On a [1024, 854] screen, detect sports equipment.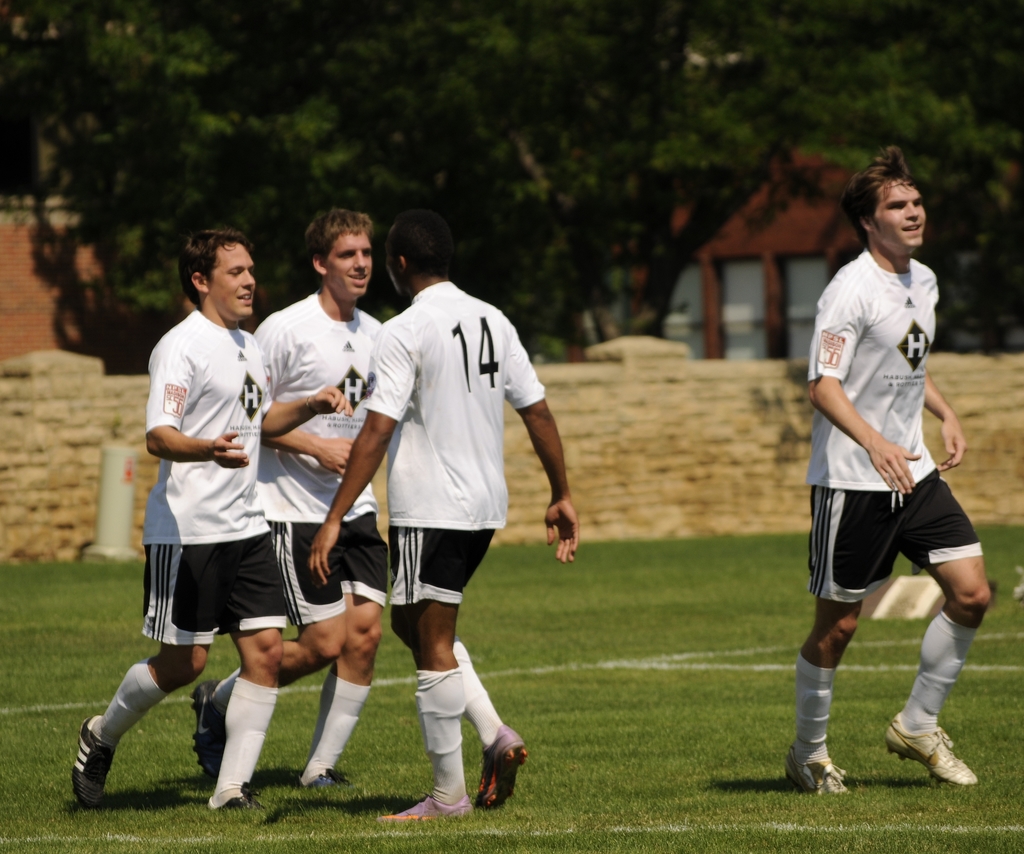
<box>473,719,533,817</box>.
